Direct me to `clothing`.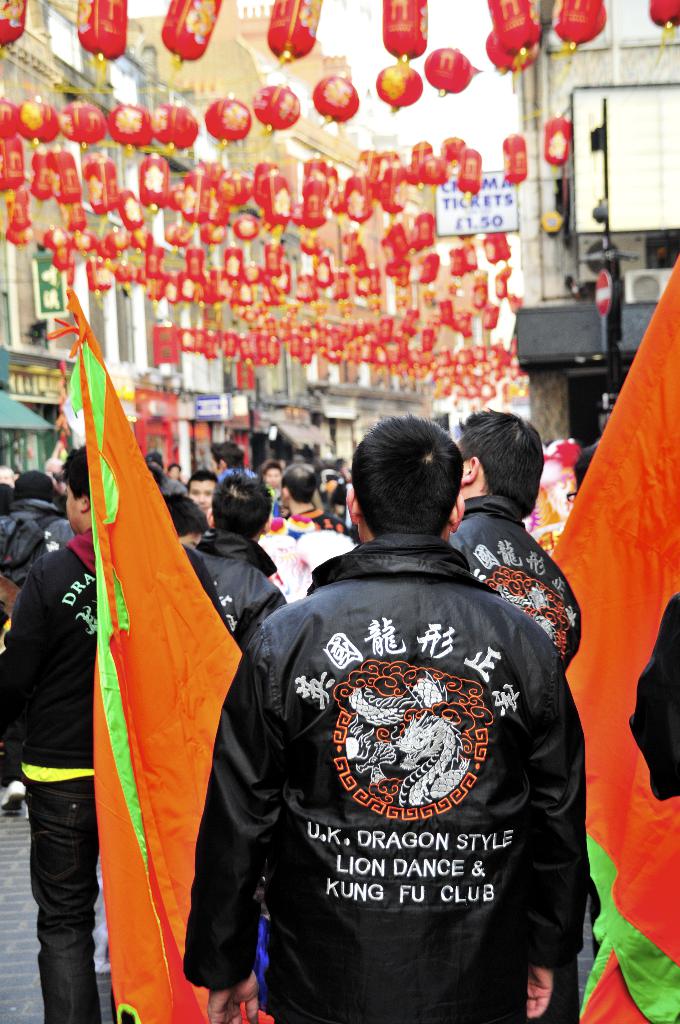
Direction: detection(0, 522, 101, 1020).
